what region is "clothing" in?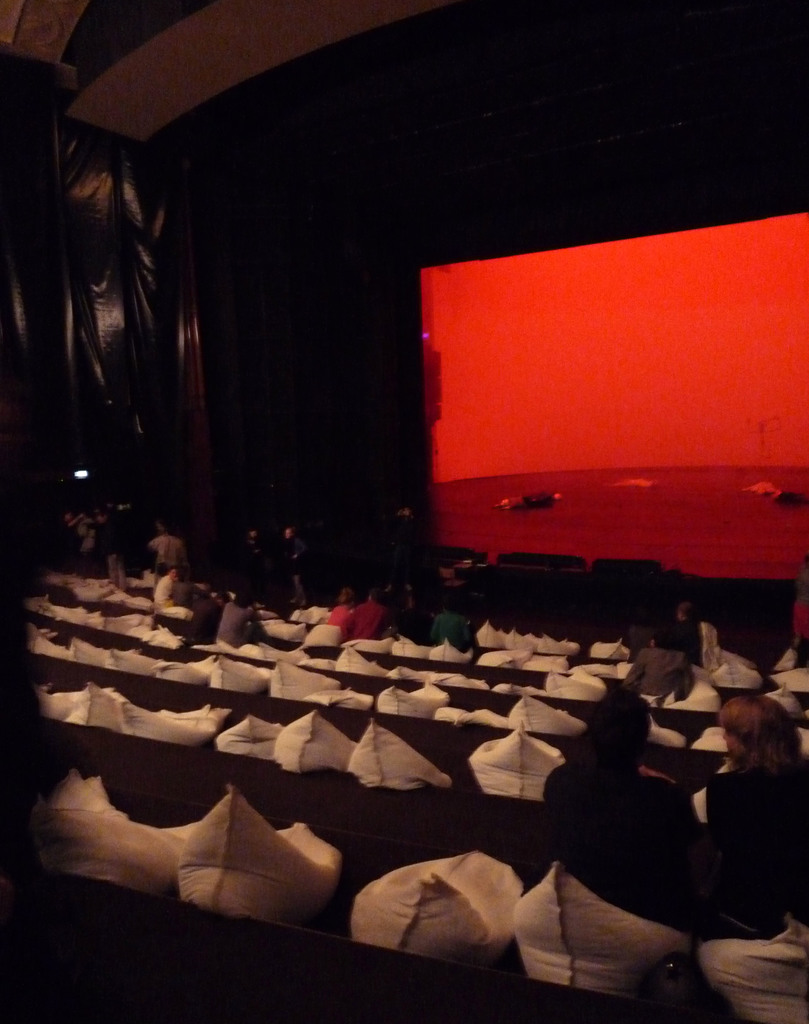
BBox(618, 643, 693, 699).
